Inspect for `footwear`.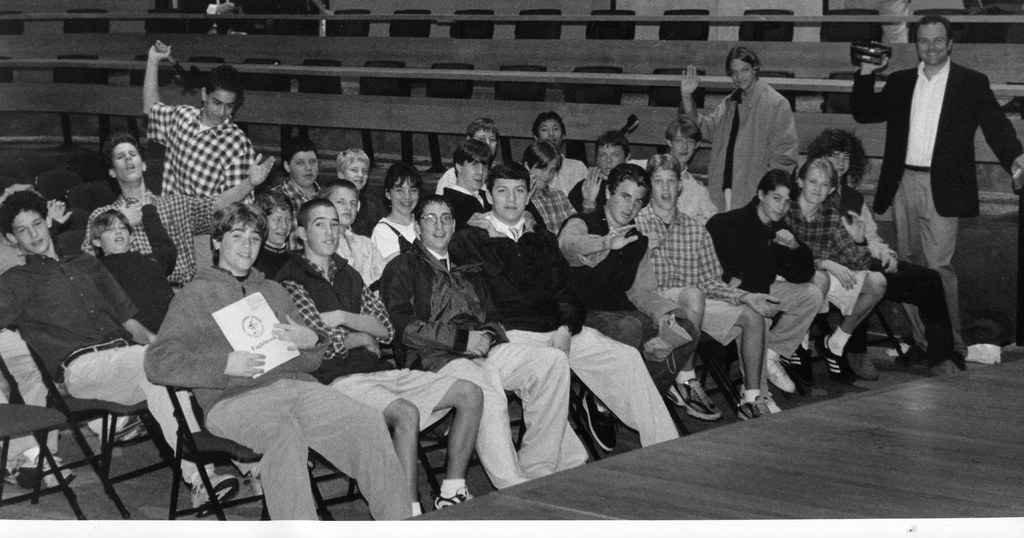
Inspection: <region>819, 332, 858, 384</region>.
